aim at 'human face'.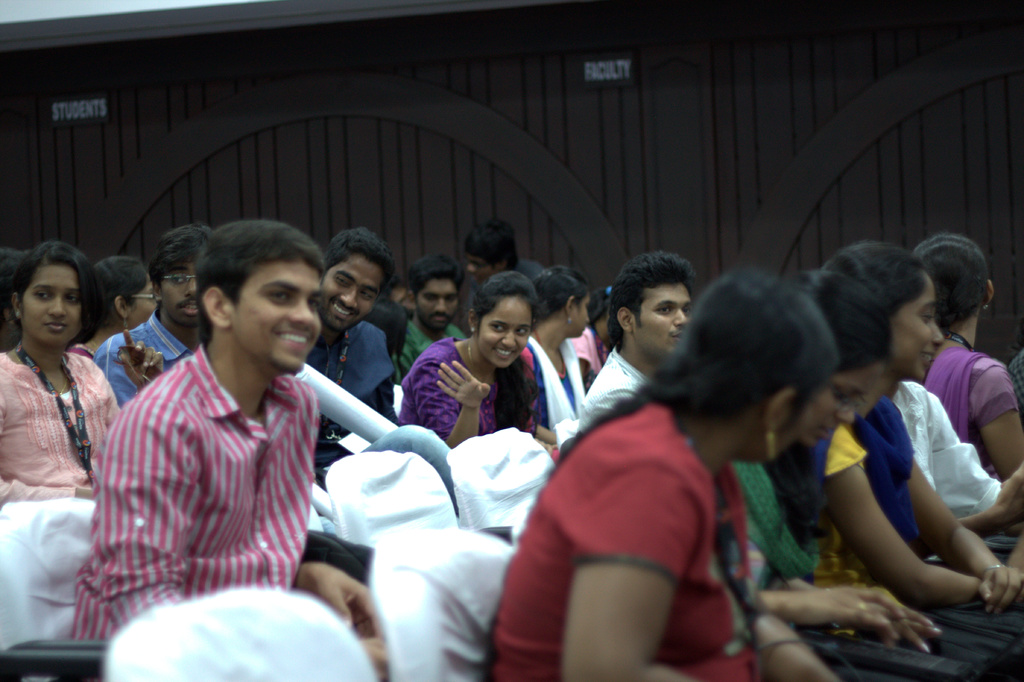
Aimed at region(20, 262, 84, 343).
